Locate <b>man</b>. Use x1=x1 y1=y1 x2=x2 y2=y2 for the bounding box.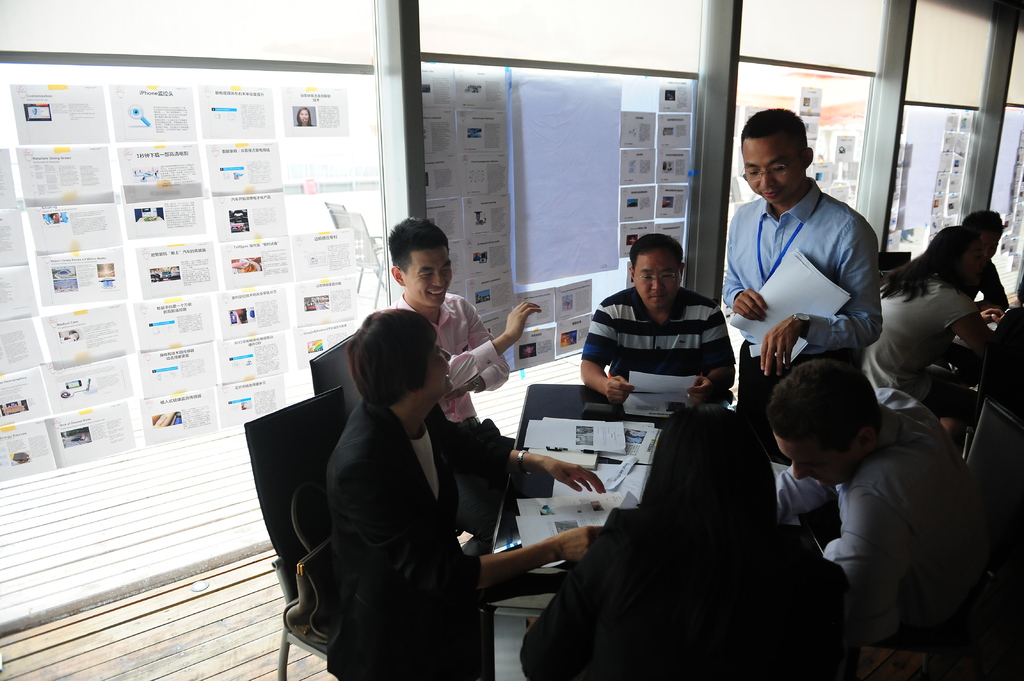
x1=377 y1=218 x2=543 y2=558.
